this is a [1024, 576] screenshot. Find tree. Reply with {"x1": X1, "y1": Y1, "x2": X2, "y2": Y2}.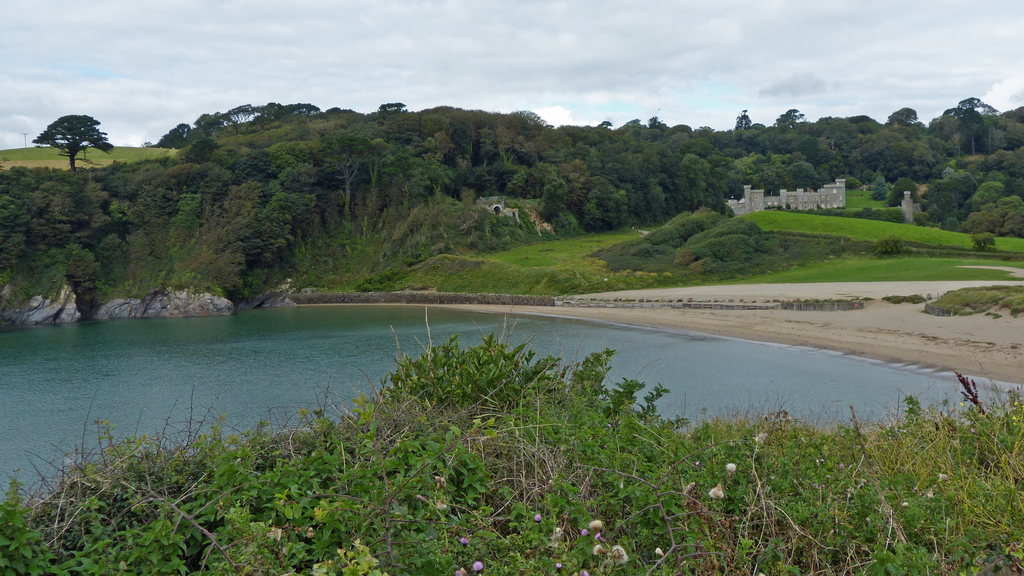
{"x1": 148, "y1": 122, "x2": 182, "y2": 149}.
